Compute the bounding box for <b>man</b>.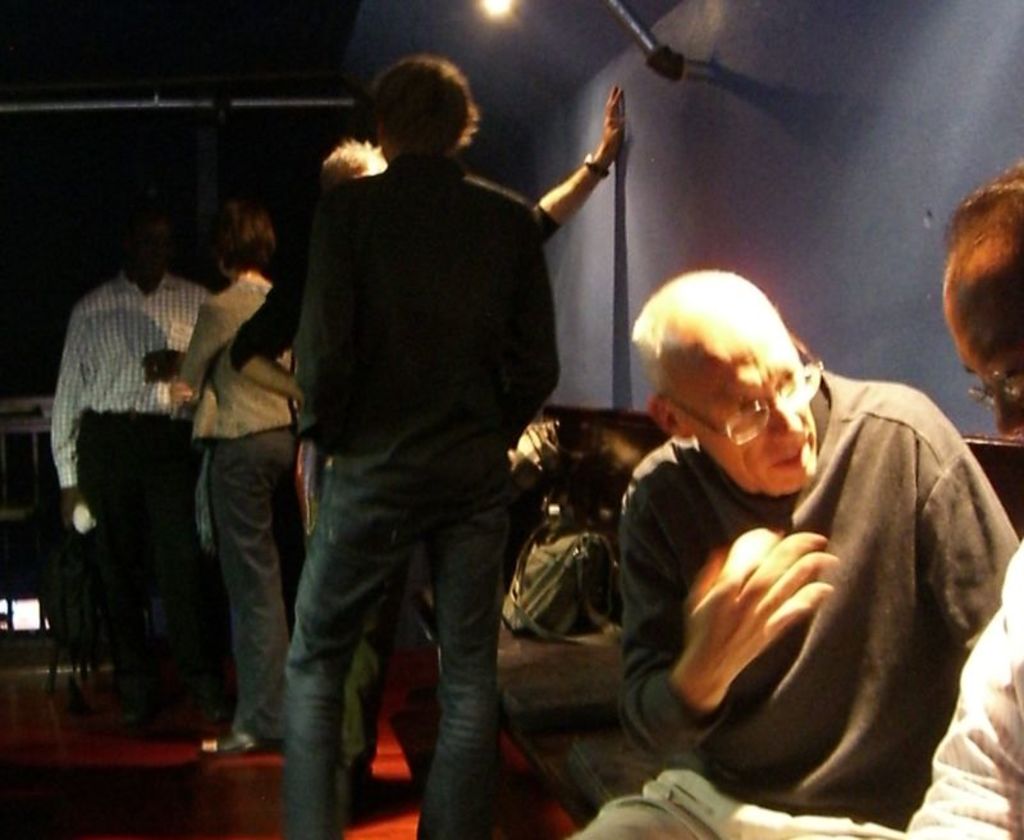
904/165/1023/839.
